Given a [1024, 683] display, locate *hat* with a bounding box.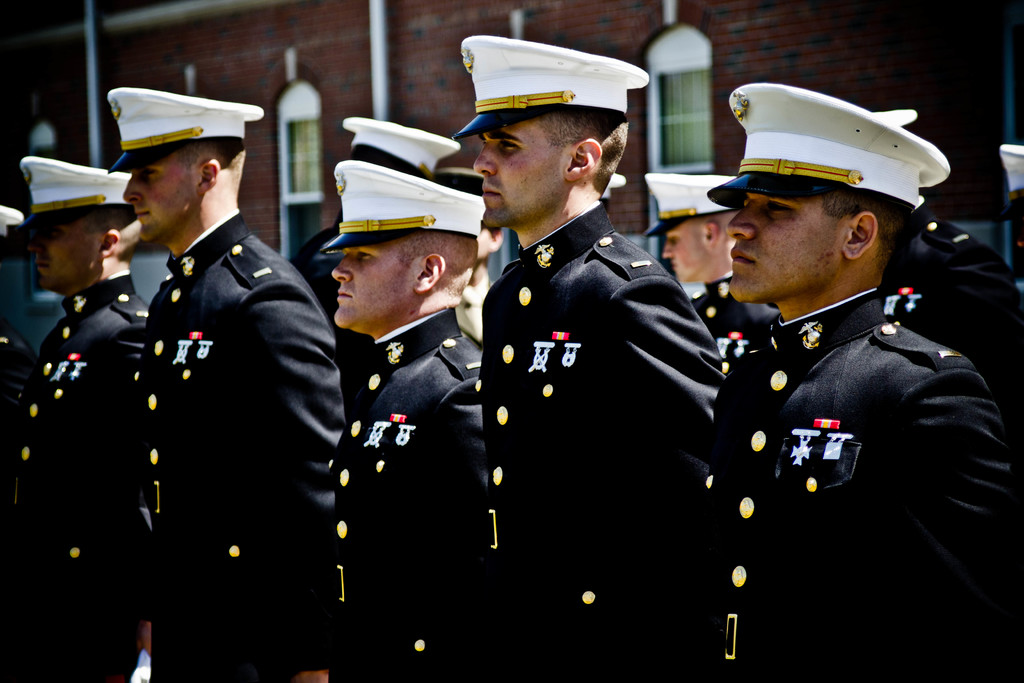
Located: 337, 117, 464, 177.
